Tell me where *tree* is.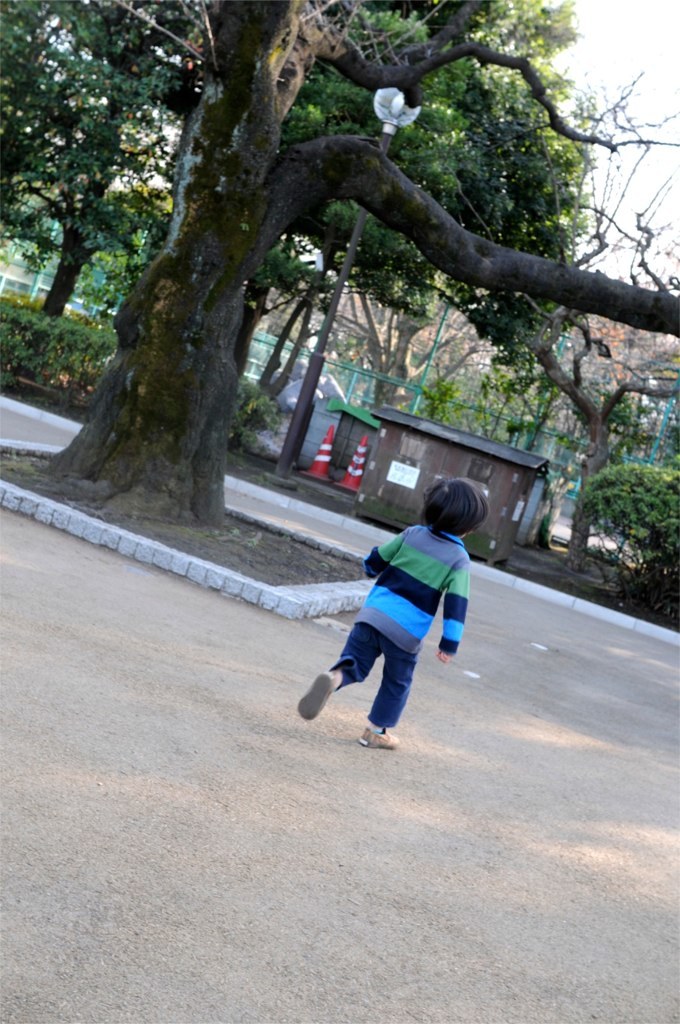
*tree* is at 0:0:211:329.
